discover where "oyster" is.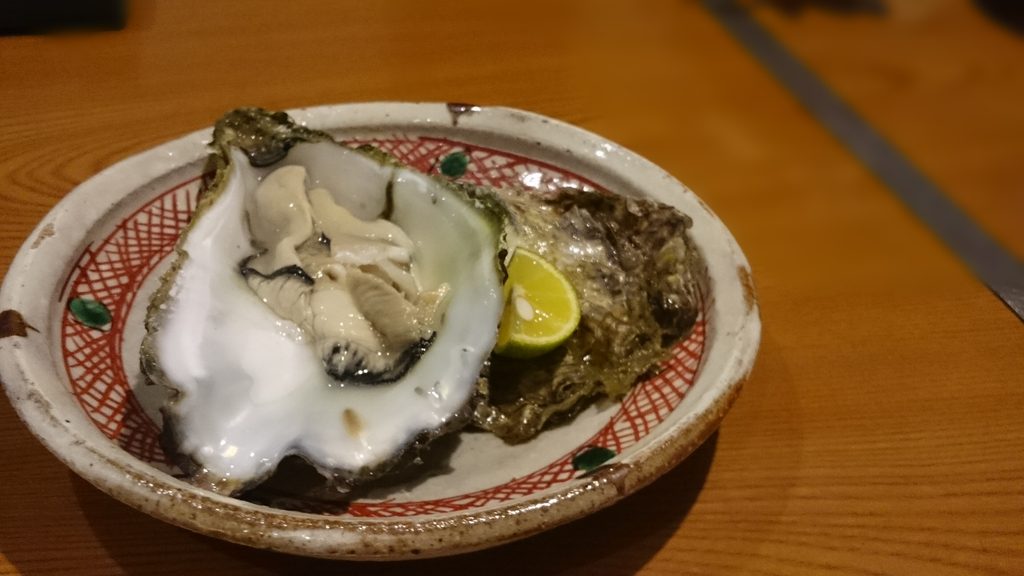
Discovered at 138 106 505 503.
